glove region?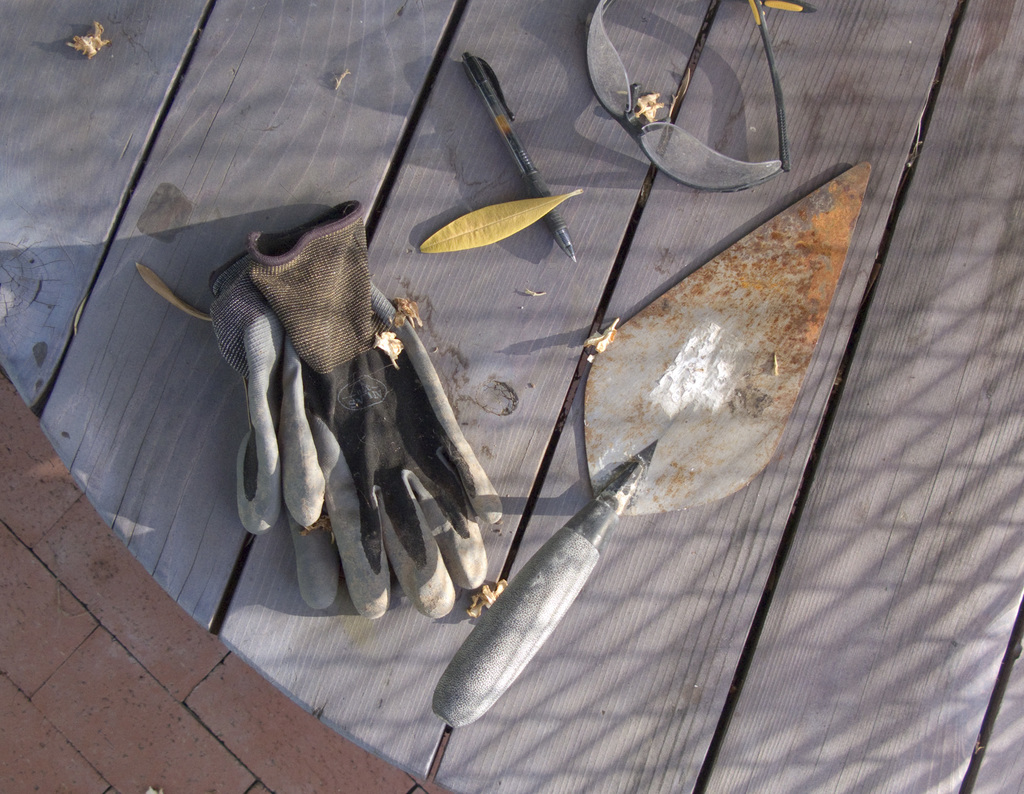
region(207, 199, 504, 618)
